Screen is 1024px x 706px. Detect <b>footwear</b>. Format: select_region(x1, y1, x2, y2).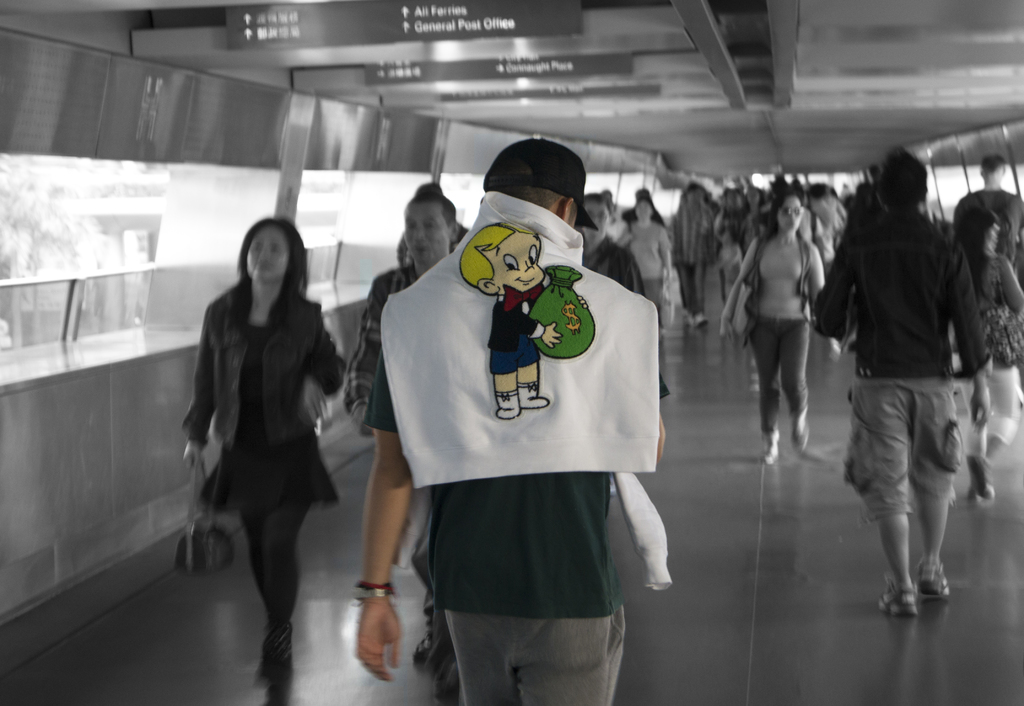
select_region(792, 412, 812, 449).
